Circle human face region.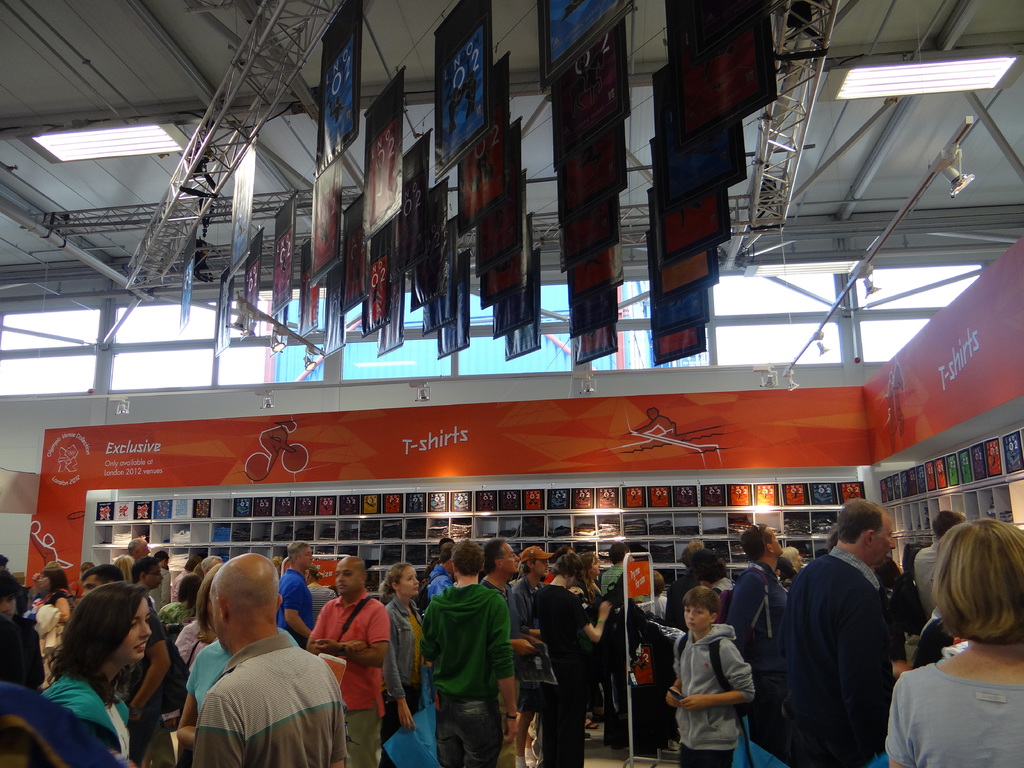
Region: <box>591,557,600,573</box>.
